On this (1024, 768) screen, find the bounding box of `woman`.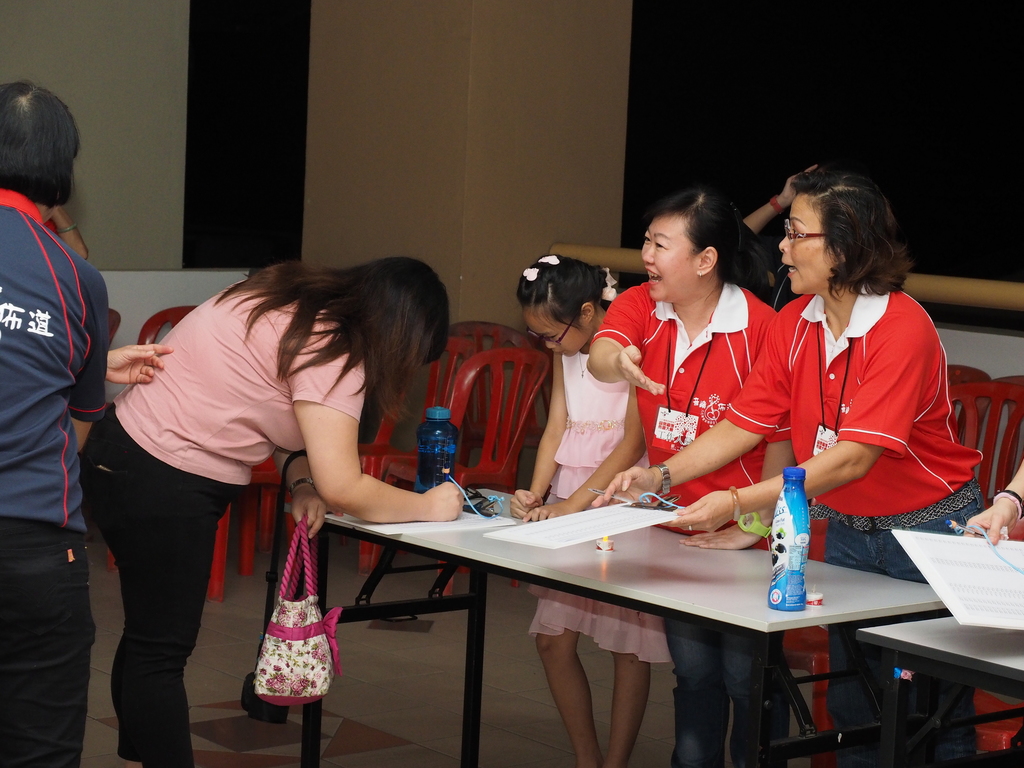
Bounding box: bbox=[963, 459, 1023, 547].
